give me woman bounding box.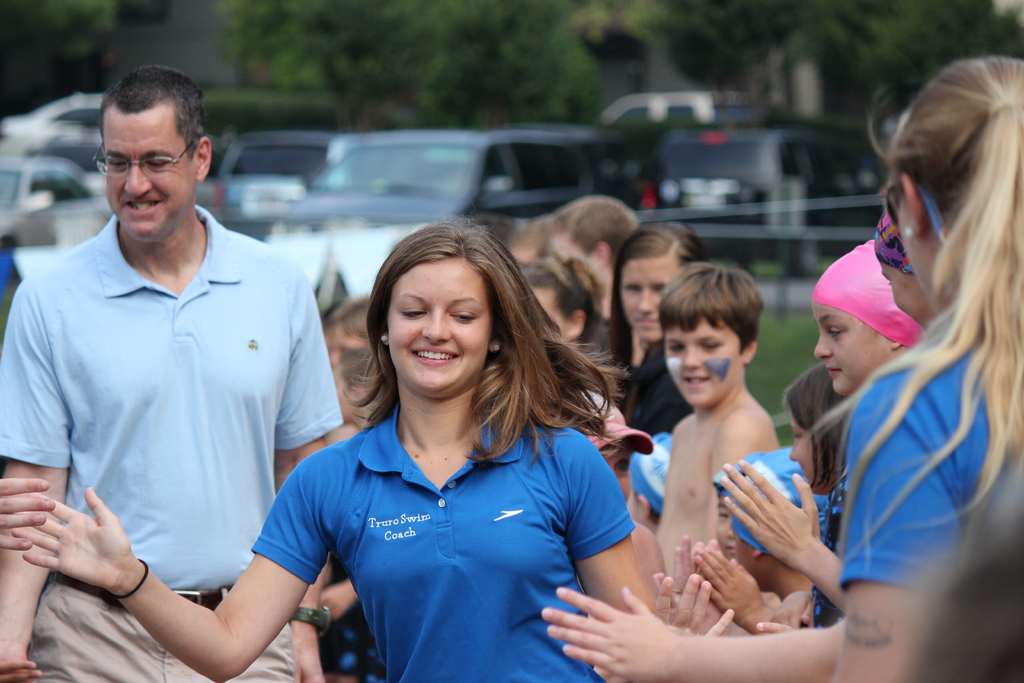
9, 224, 653, 682.
